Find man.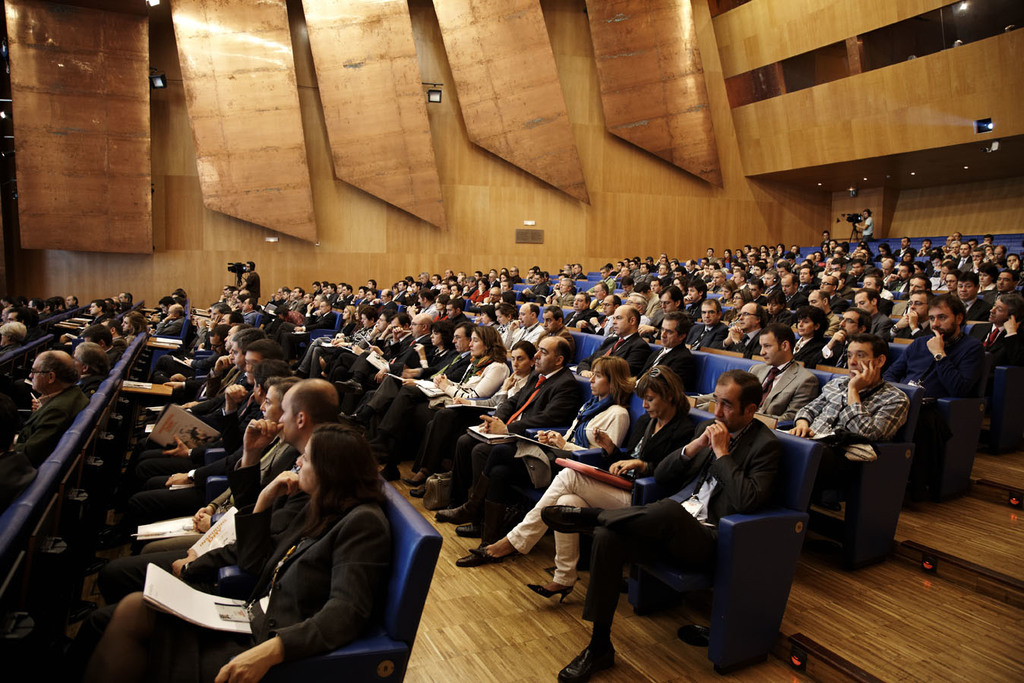
region(116, 378, 339, 564).
